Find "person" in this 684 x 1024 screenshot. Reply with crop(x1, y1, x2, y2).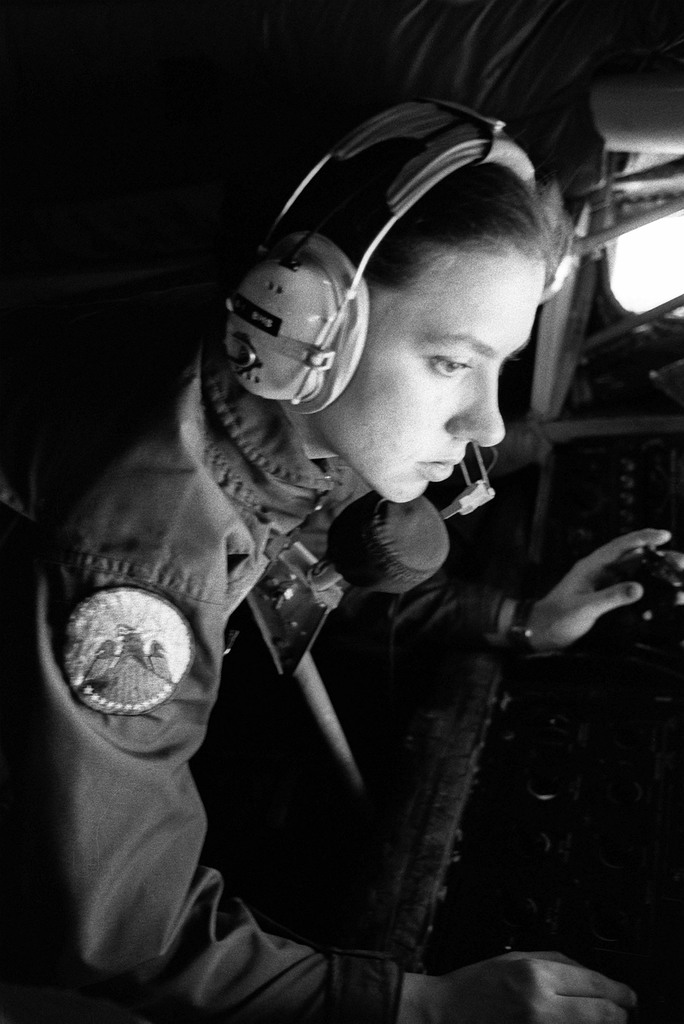
crop(82, 104, 636, 959).
